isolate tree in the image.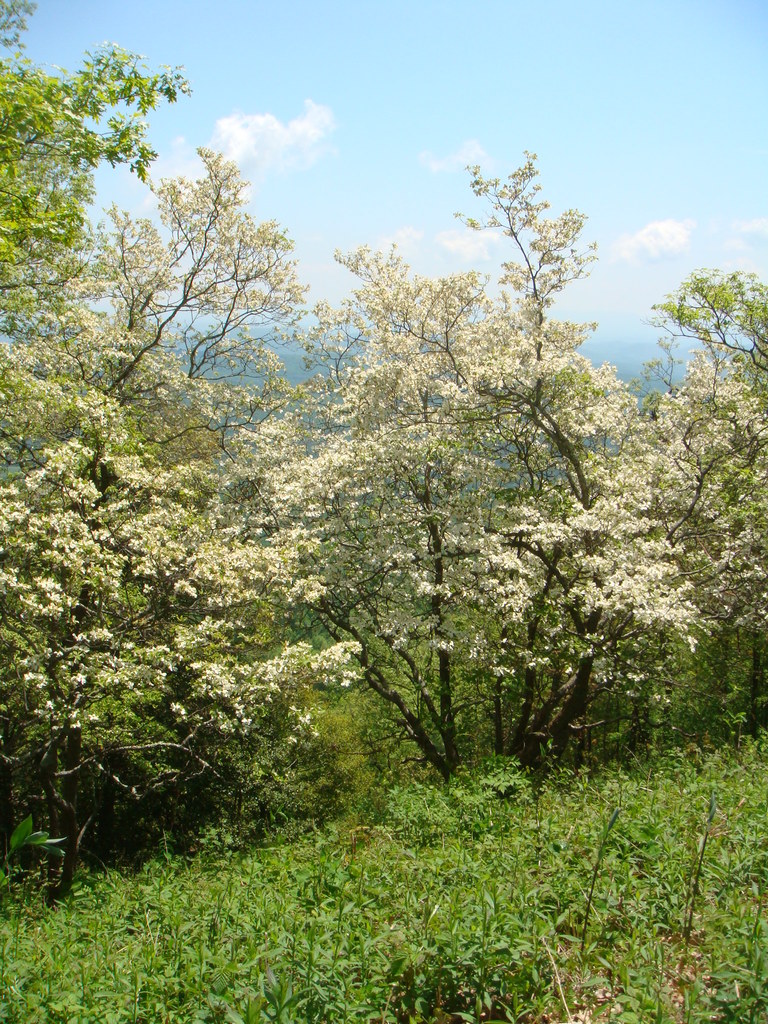
Isolated region: bbox=(654, 273, 767, 444).
